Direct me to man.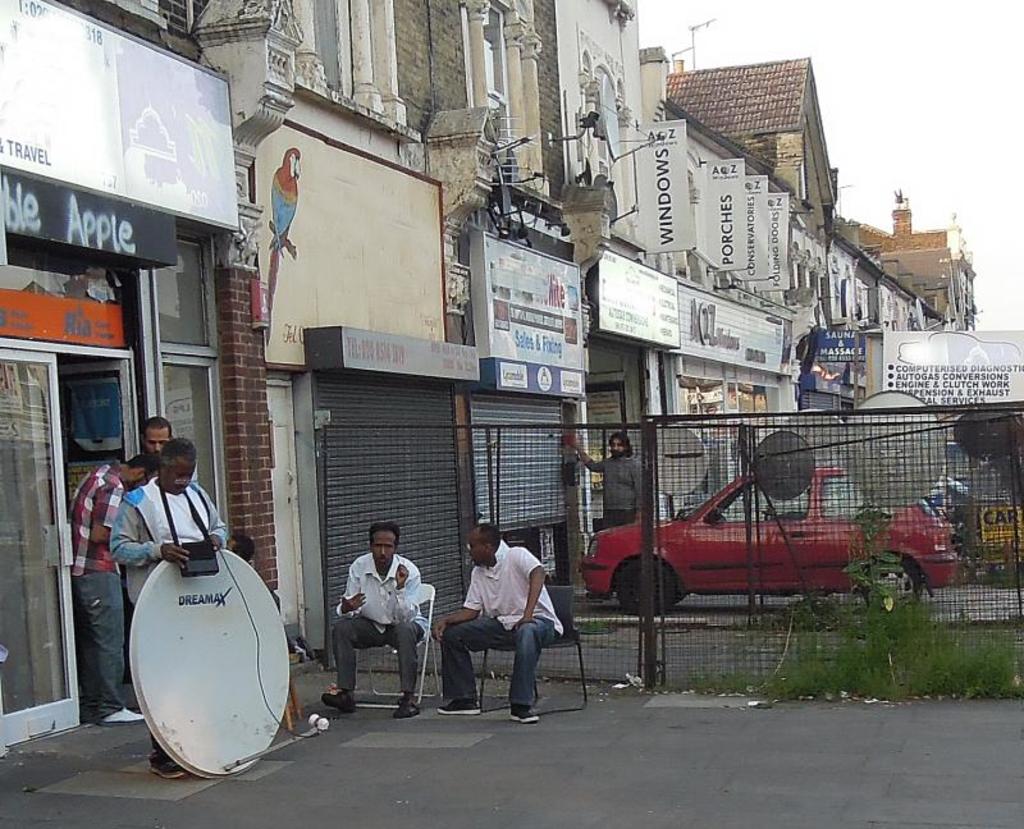
Direction: 140:417:175:452.
